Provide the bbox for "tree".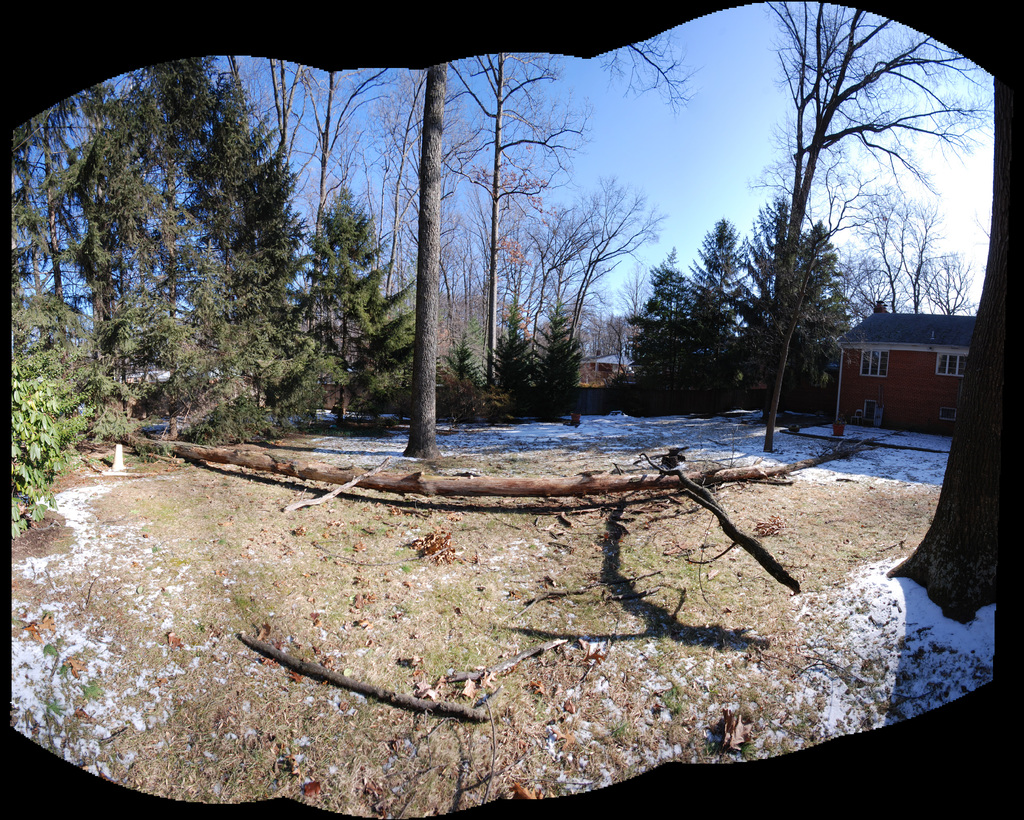
<region>446, 331, 484, 392</region>.
